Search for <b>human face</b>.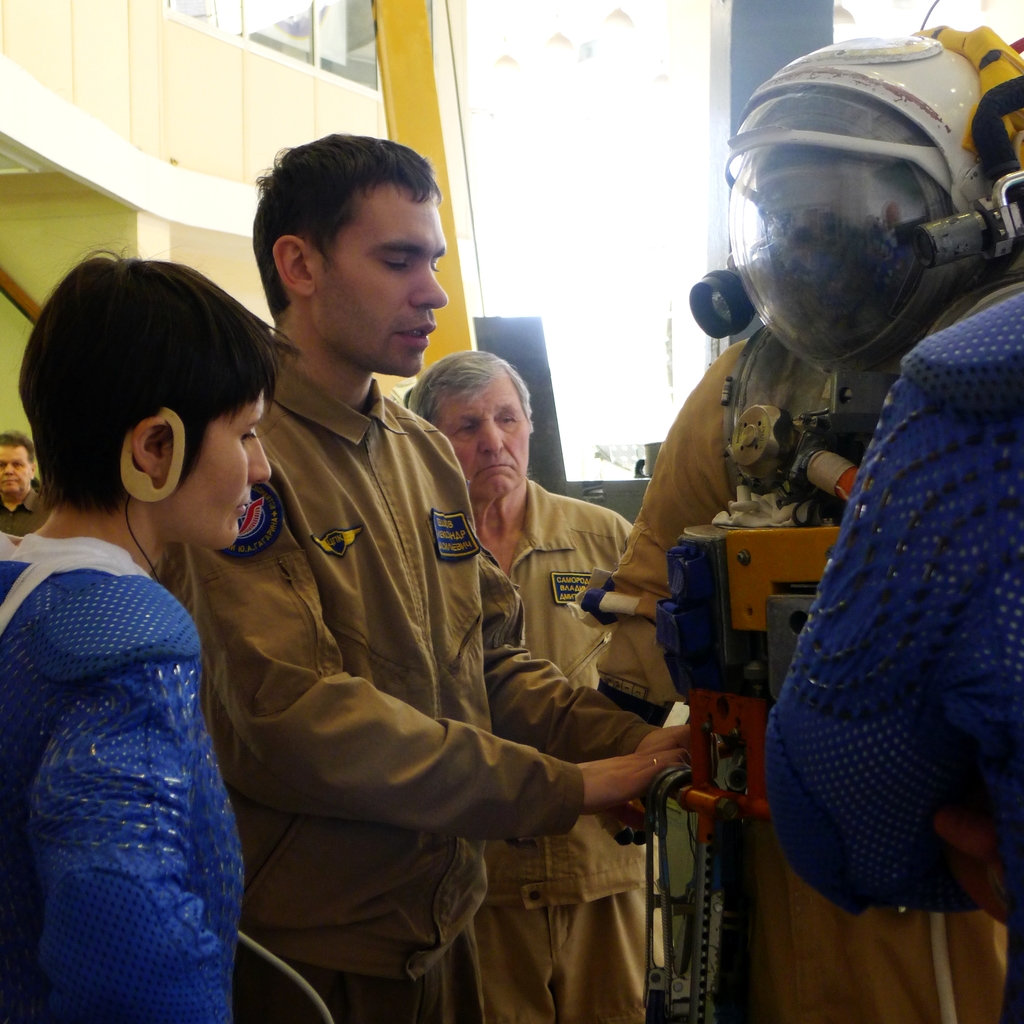
Found at (316,181,450,376).
